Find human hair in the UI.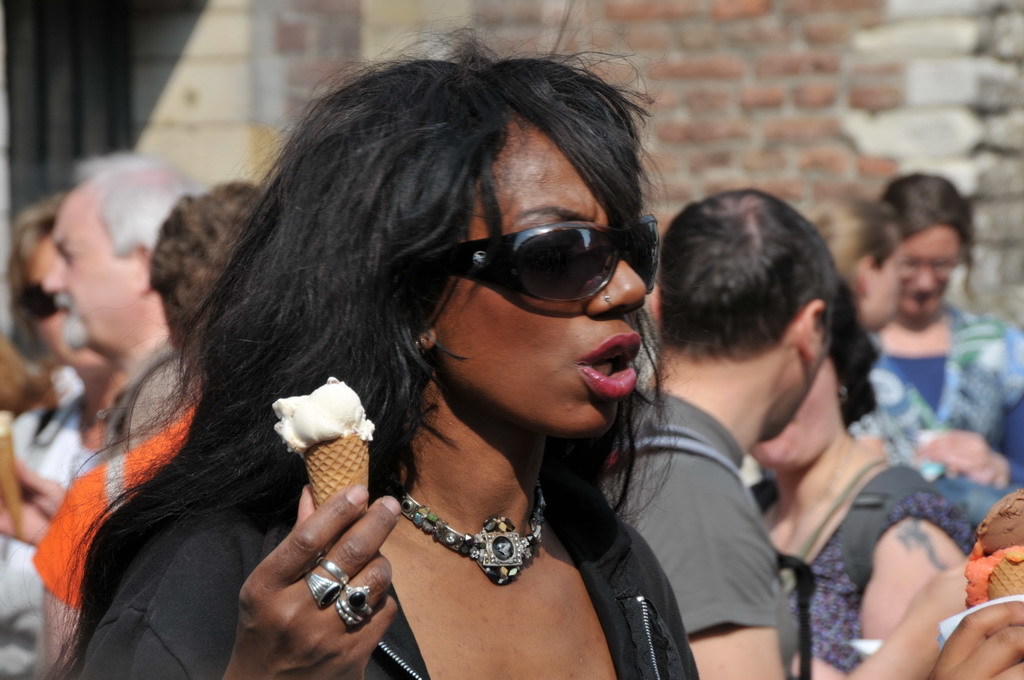
UI element at [x1=75, y1=144, x2=200, y2=261].
